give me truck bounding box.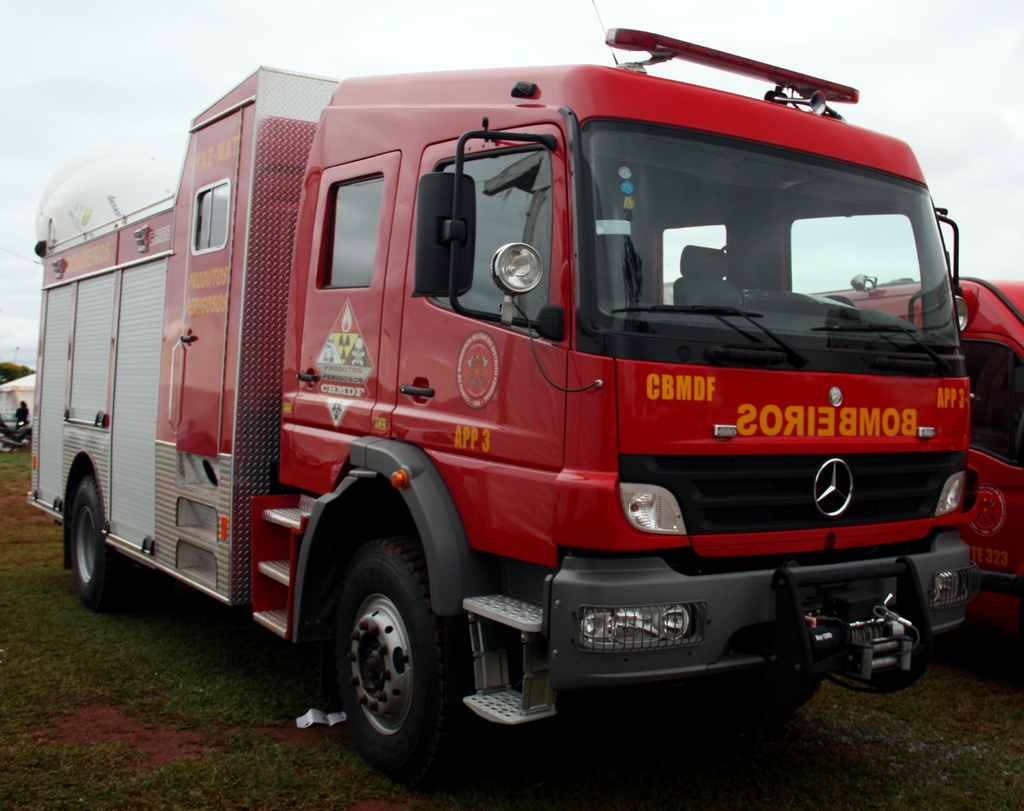
{"left": 29, "top": 33, "right": 1005, "bottom": 769}.
